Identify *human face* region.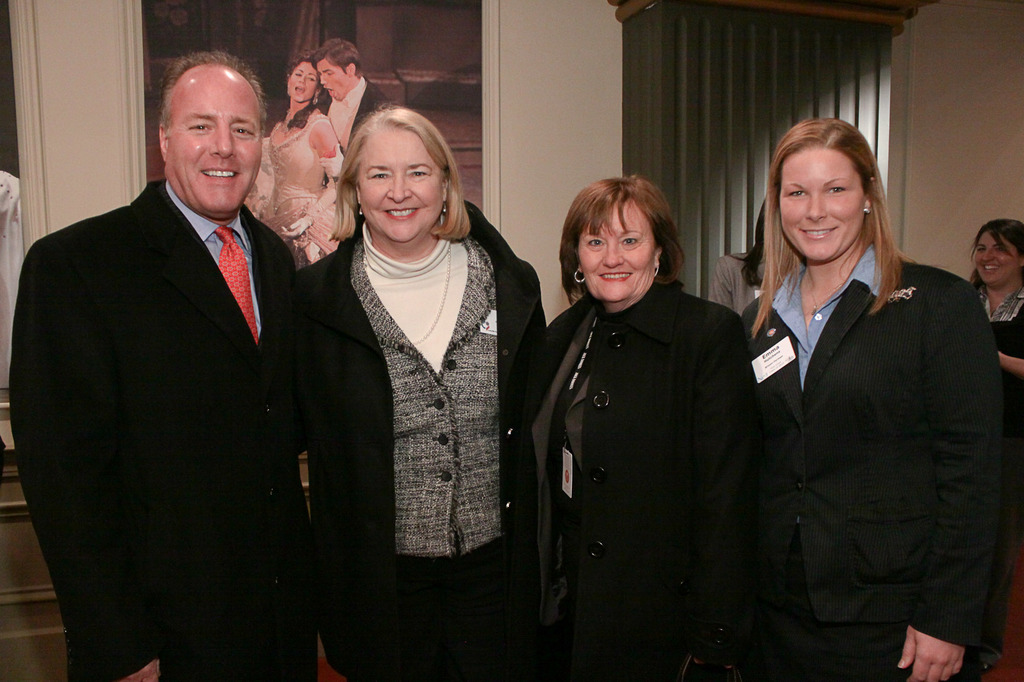
Region: Rect(778, 147, 867, 264).
